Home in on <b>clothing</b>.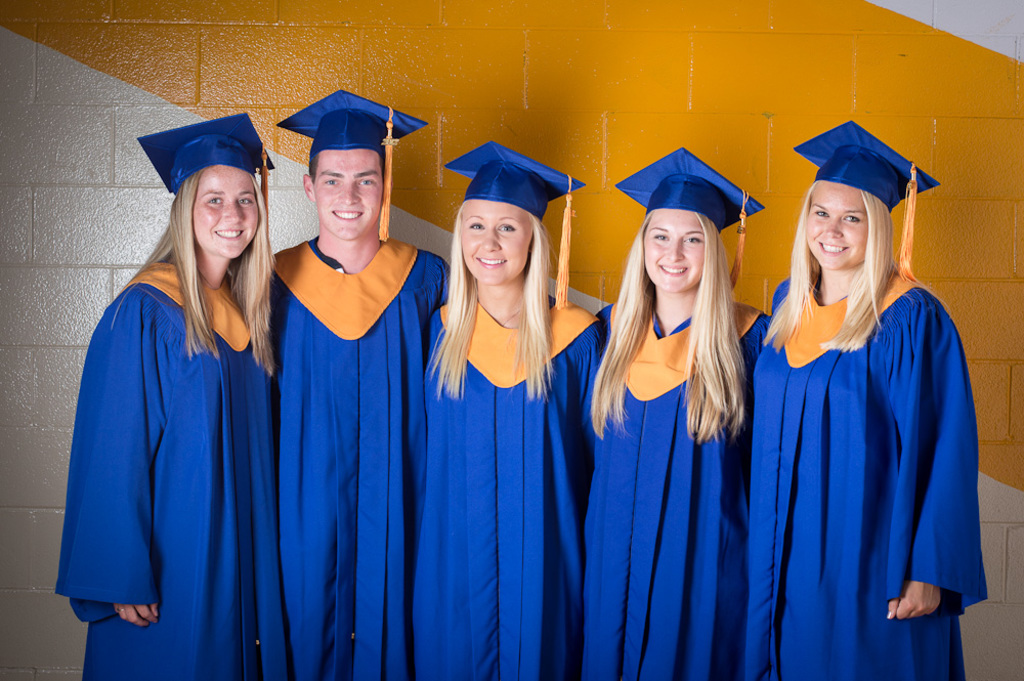
Homed in at [267,237,455,680].
